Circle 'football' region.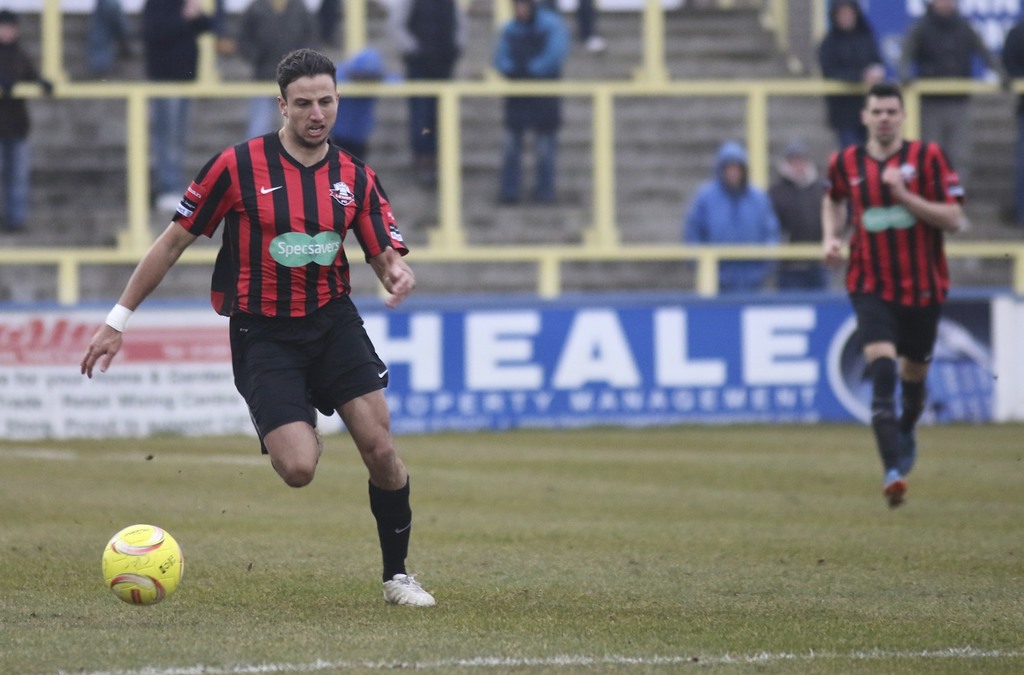
Region: (97,521,186,609).
